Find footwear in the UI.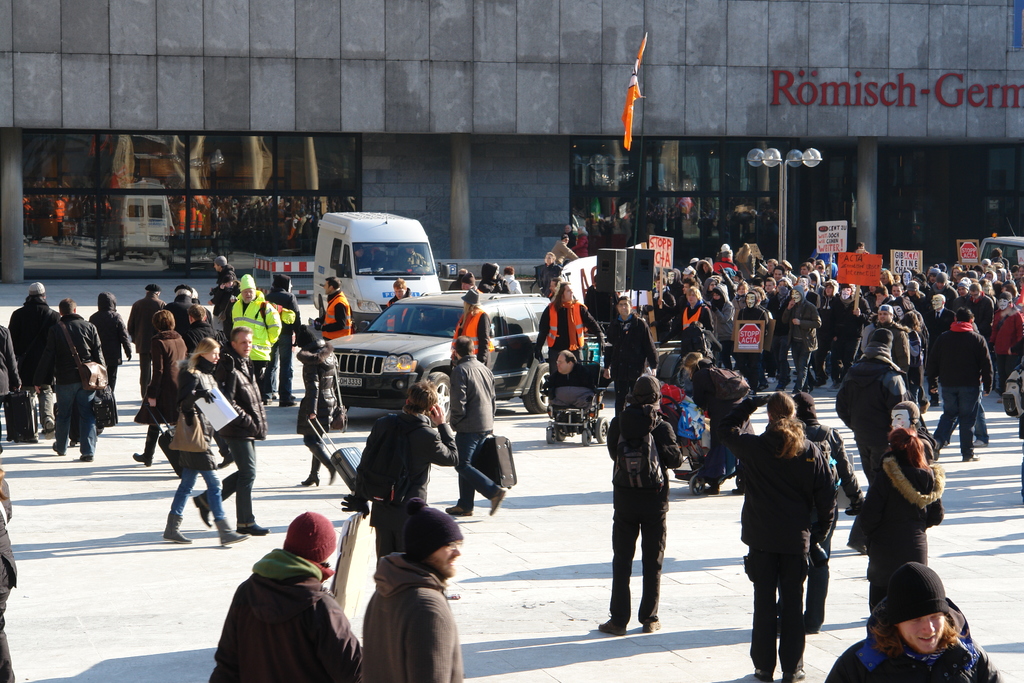
UI element at (488, 486, 508, 514).
